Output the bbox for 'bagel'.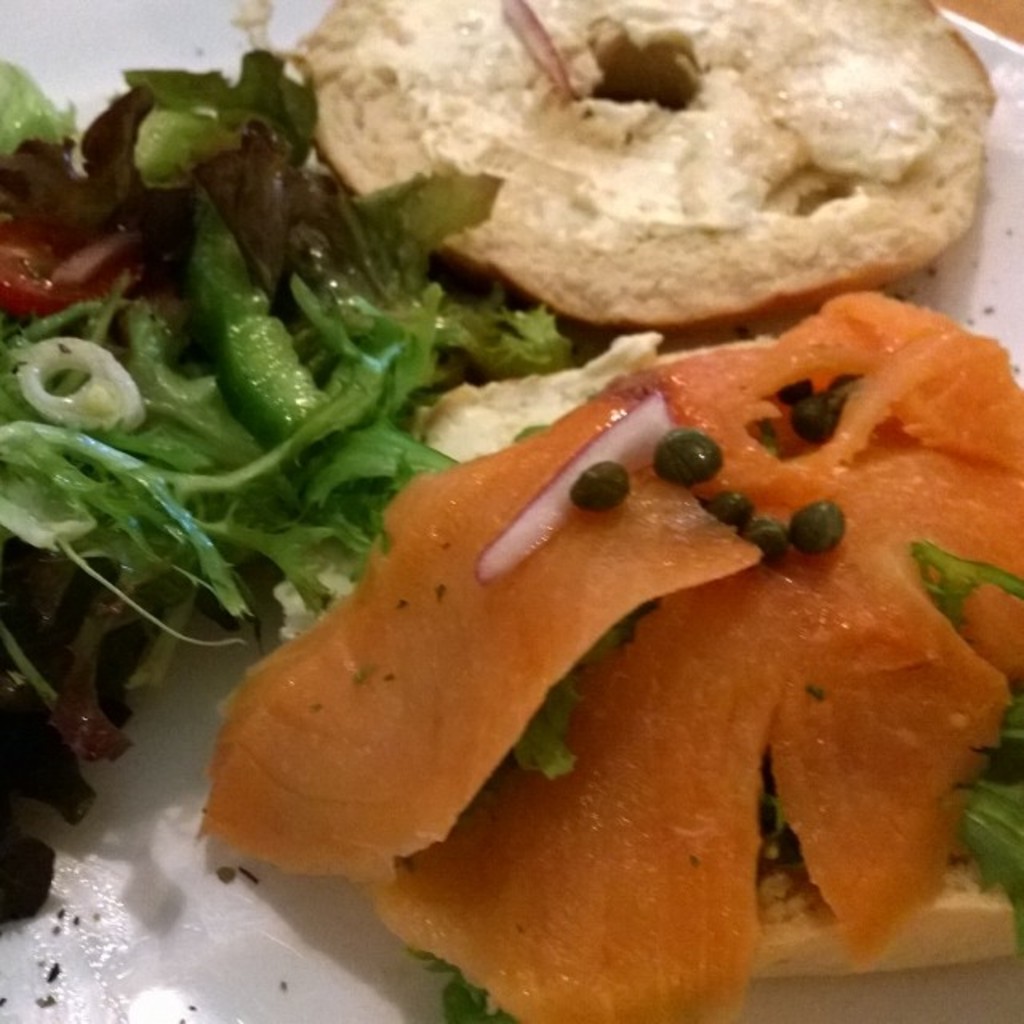
(278,334,1019,982).
